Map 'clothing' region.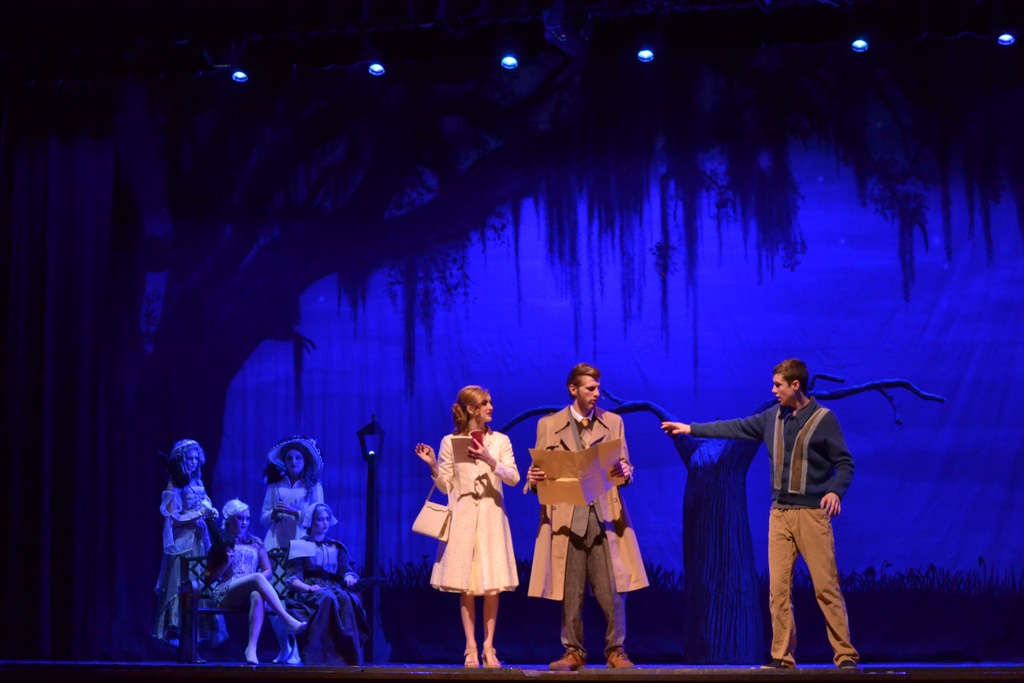
Mapped to detection(257, 478, 328, 591).
